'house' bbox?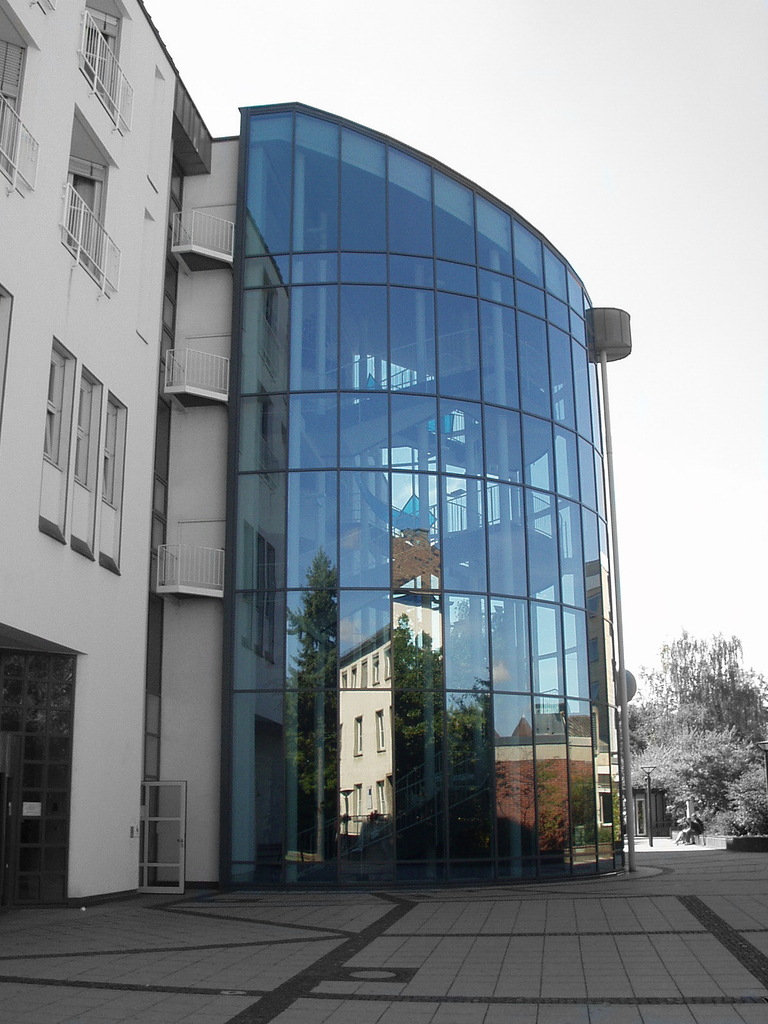
(339,631,397,836)
